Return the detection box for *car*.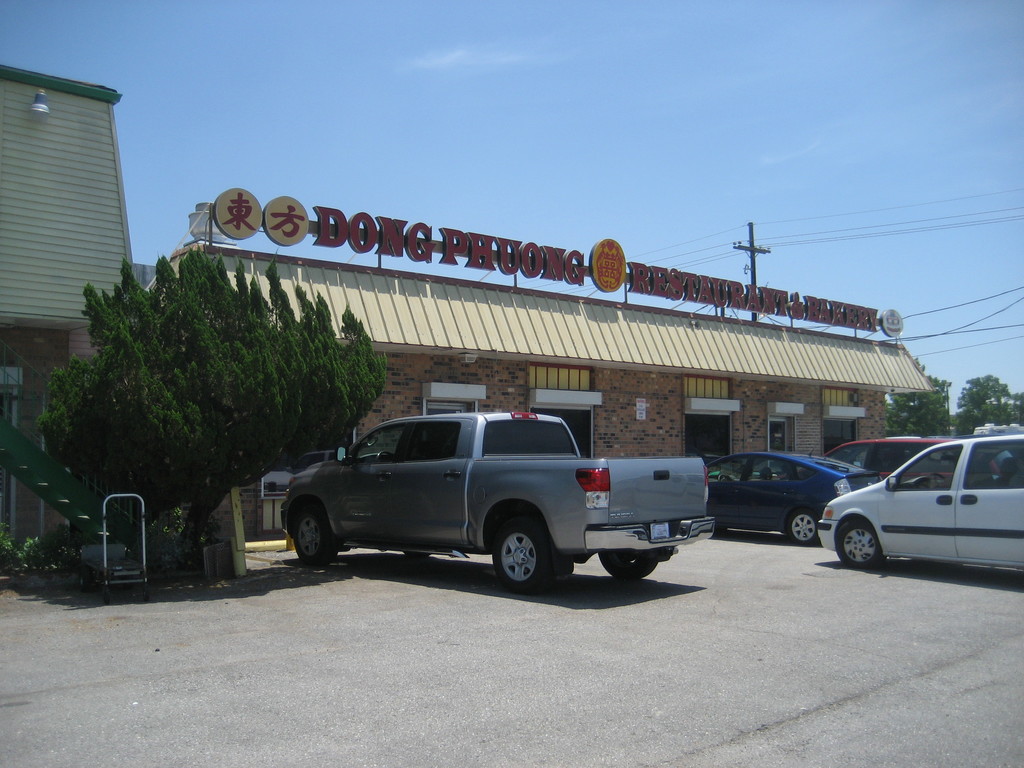
pyautogui.locateOnScreen(711, 446, 882, 549).
